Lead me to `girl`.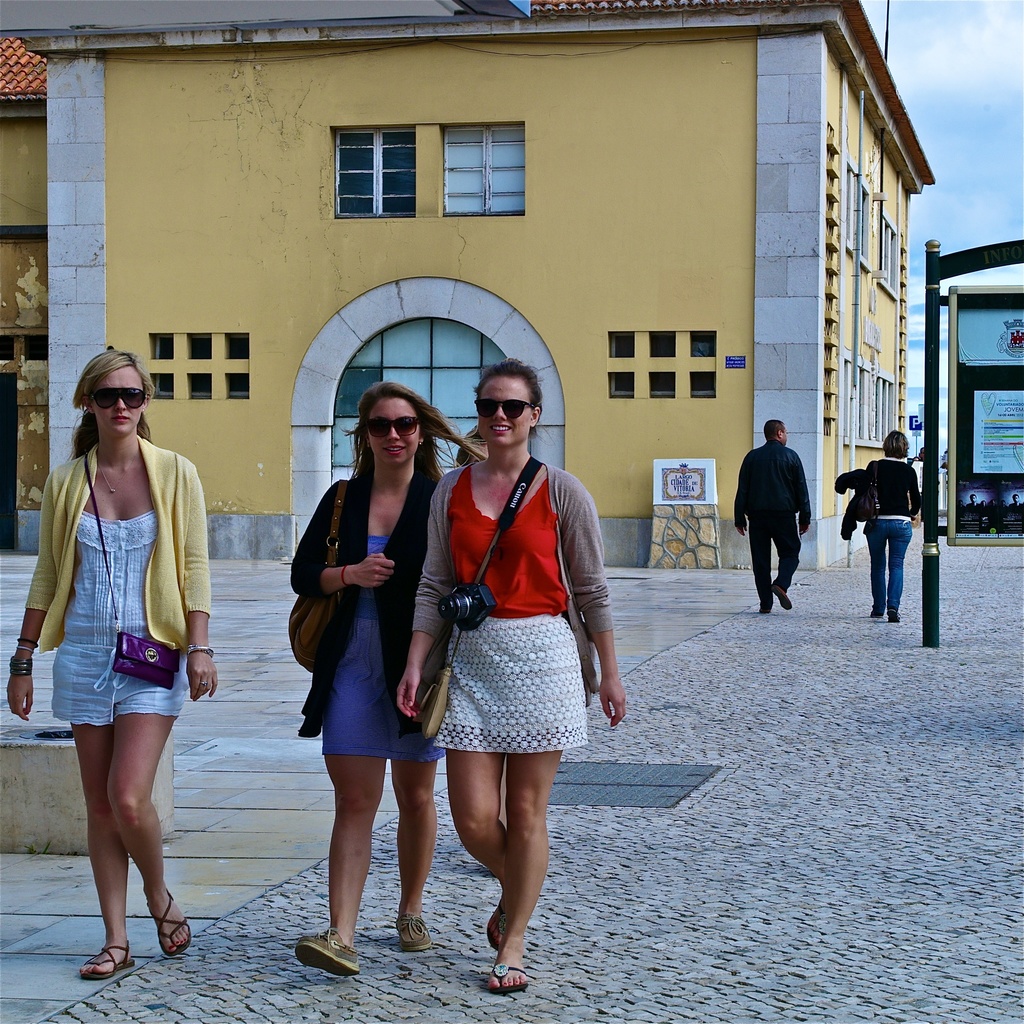
Lead to {"x1": 287, "y1": 385, "x2": 484, "y2": 968}.
